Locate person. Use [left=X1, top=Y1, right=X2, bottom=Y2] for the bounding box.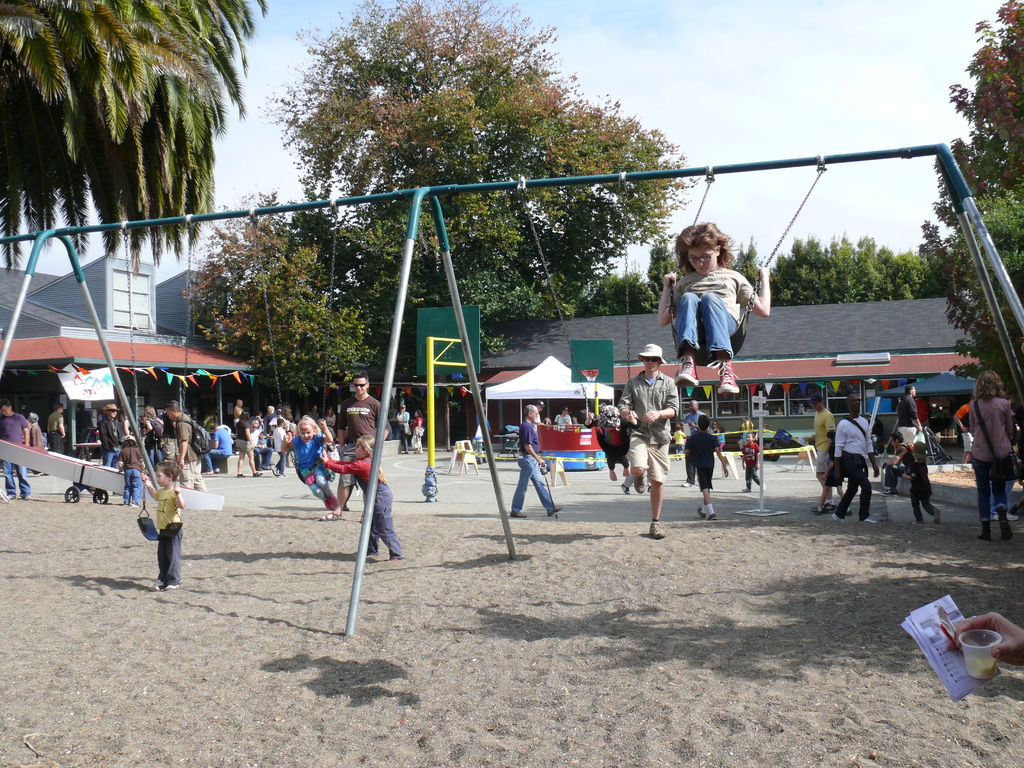
[left=141, top=460, right=189, bottom=595].
